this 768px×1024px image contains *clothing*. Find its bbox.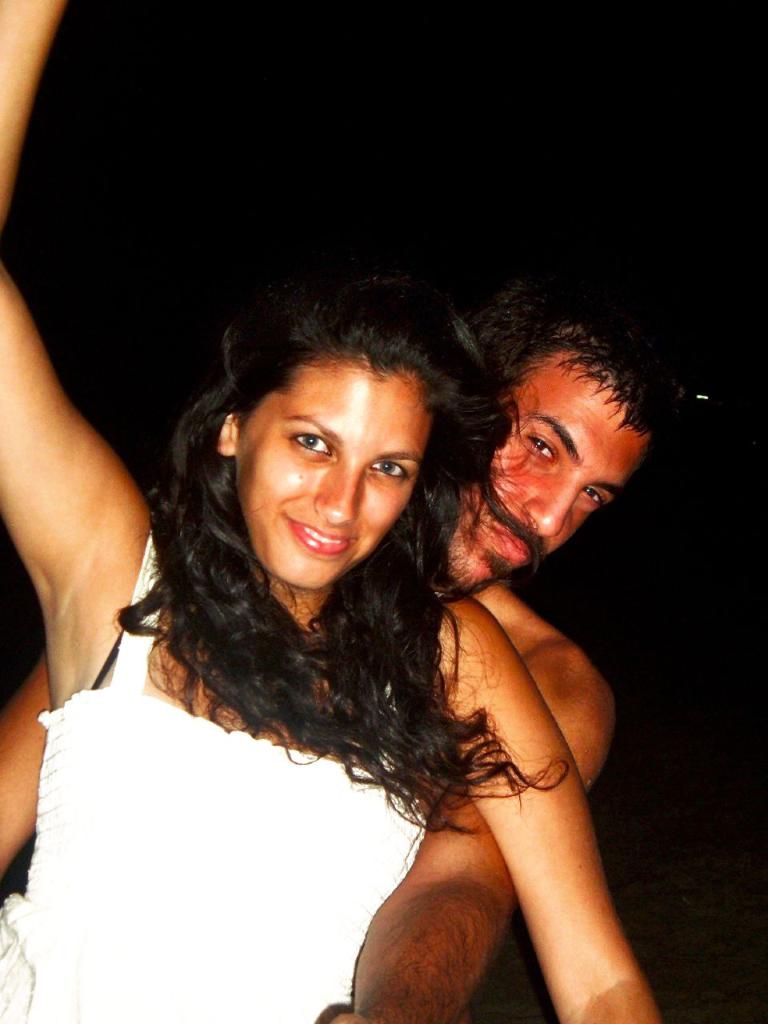
Rect(0, 549, 519, 1014).
